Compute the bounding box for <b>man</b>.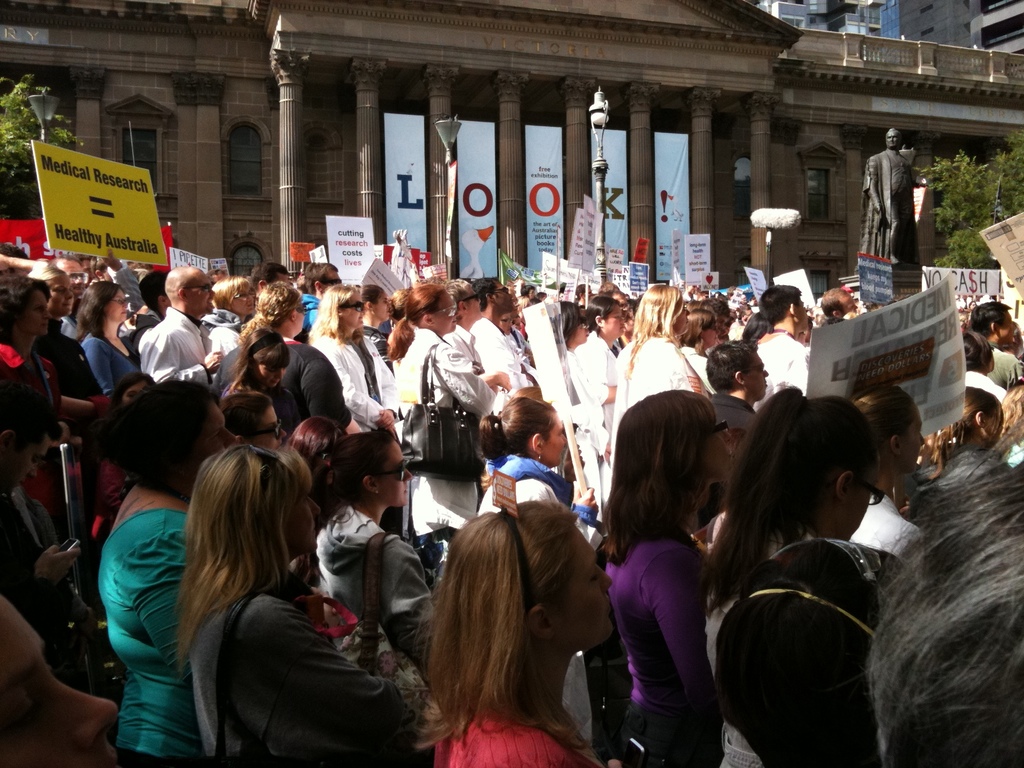
(x1=700, y1=338, x2=774, y2=466).
